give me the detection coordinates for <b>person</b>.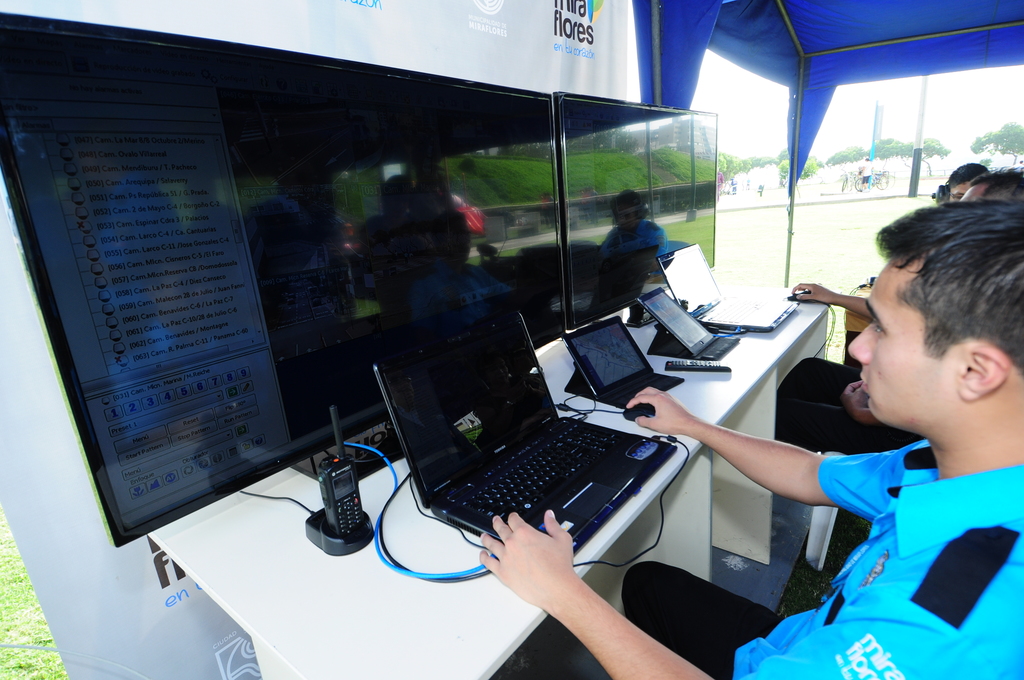
BBox(346, 176, 479, 312).
